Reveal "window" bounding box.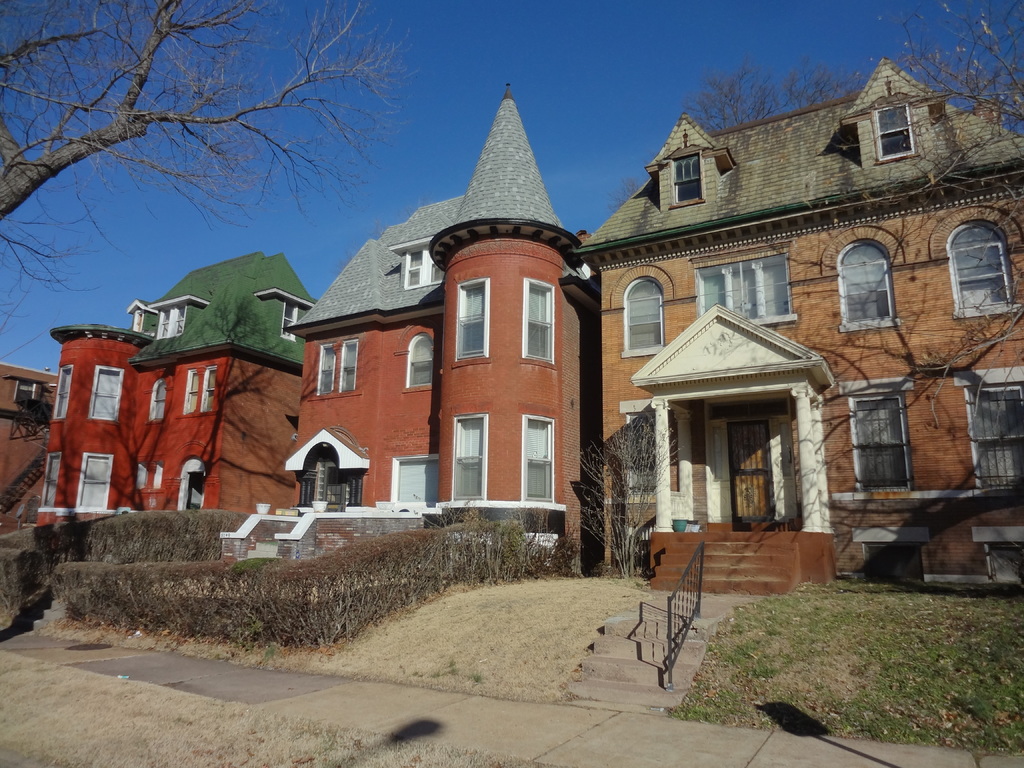
Revealed: (x1=628, y1=410, x2=653, y2=491).
